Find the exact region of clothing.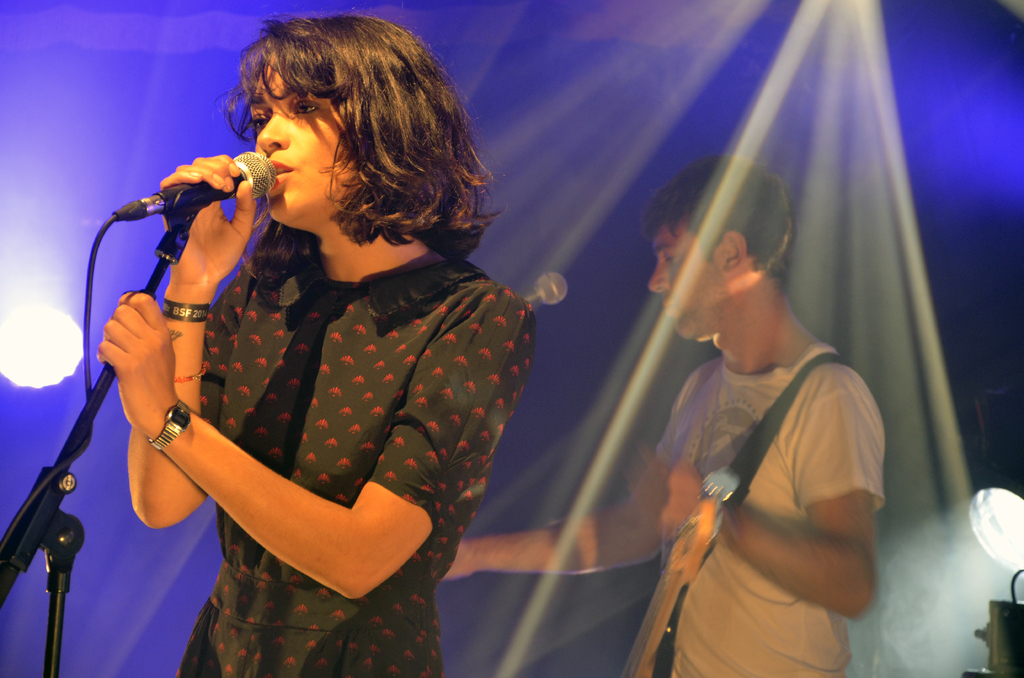
Exact region: 634:267:891:672.
